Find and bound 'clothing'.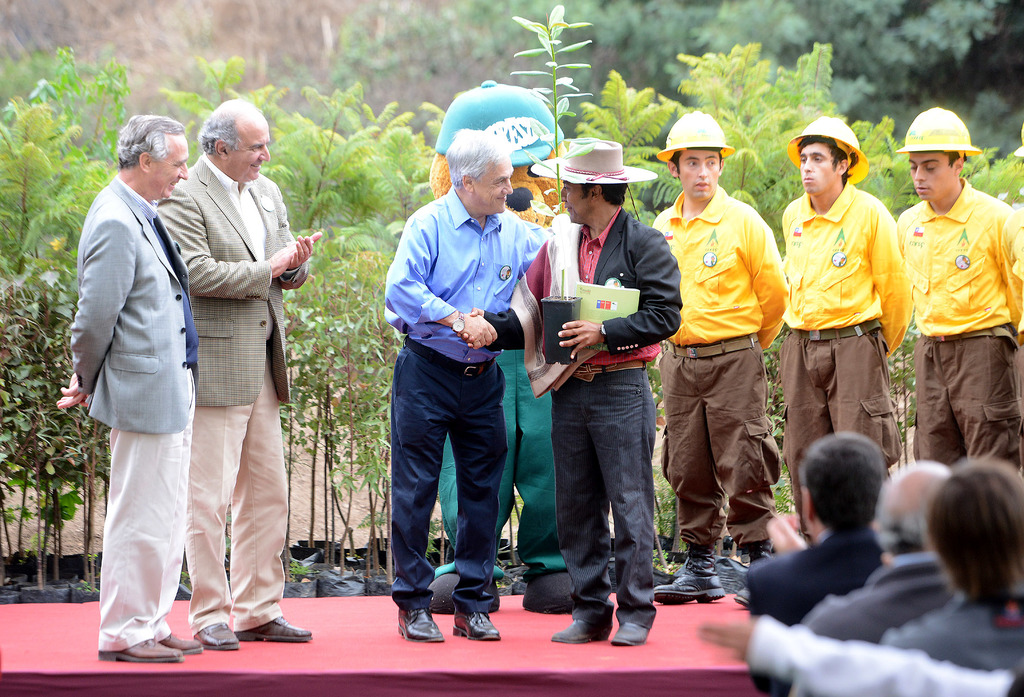
Bound: (157,156,312,639).
